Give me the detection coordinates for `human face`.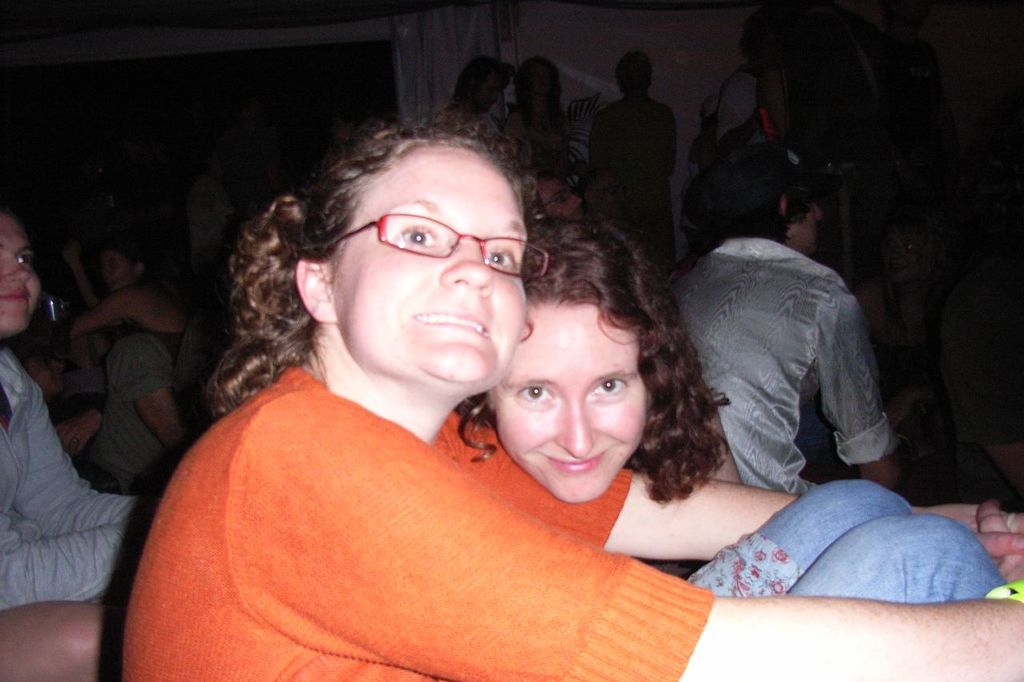
x1=493, y1=300, x2=647, y2=506.
